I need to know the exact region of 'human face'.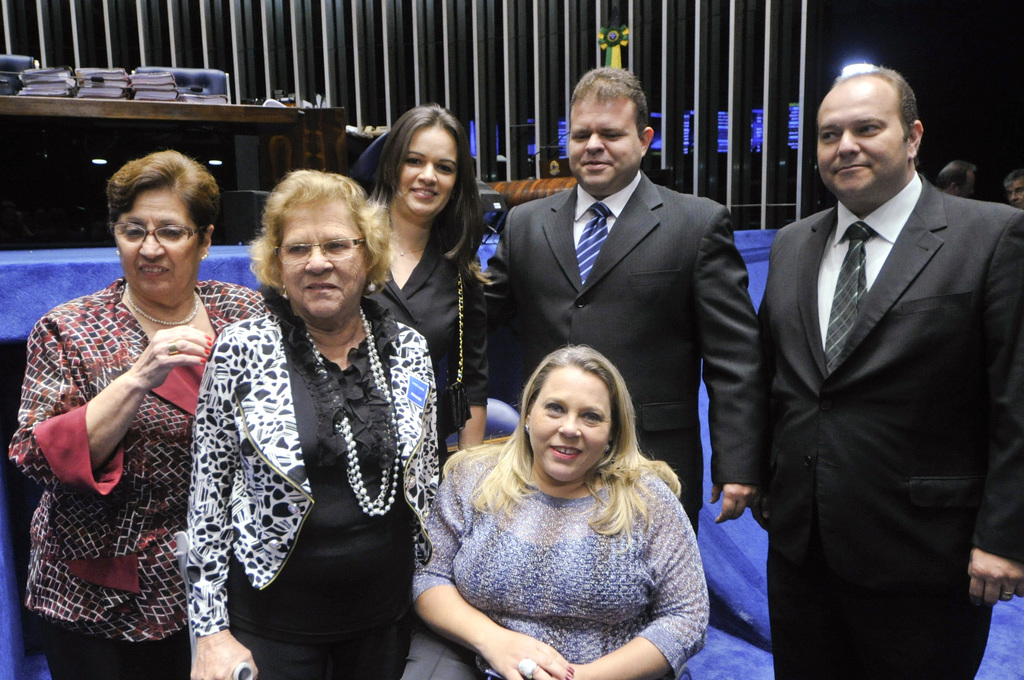
Region: {"left": 280, "top": 205, "right": 362, "bottom": 319}.
